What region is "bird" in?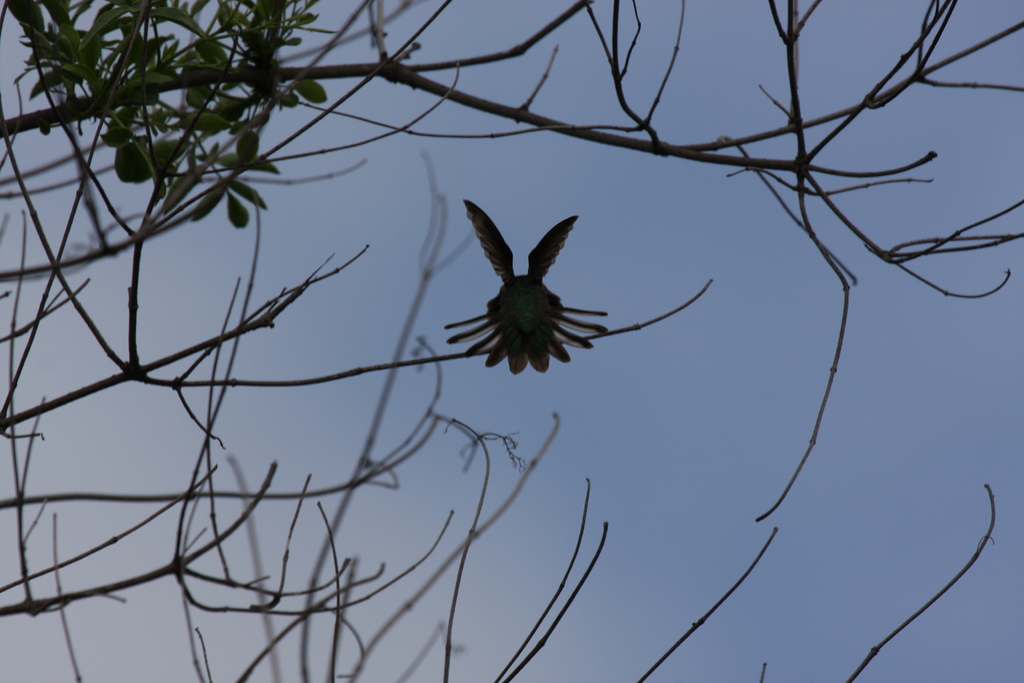
[x1=452, y1=210, x2=668, y2=385].
